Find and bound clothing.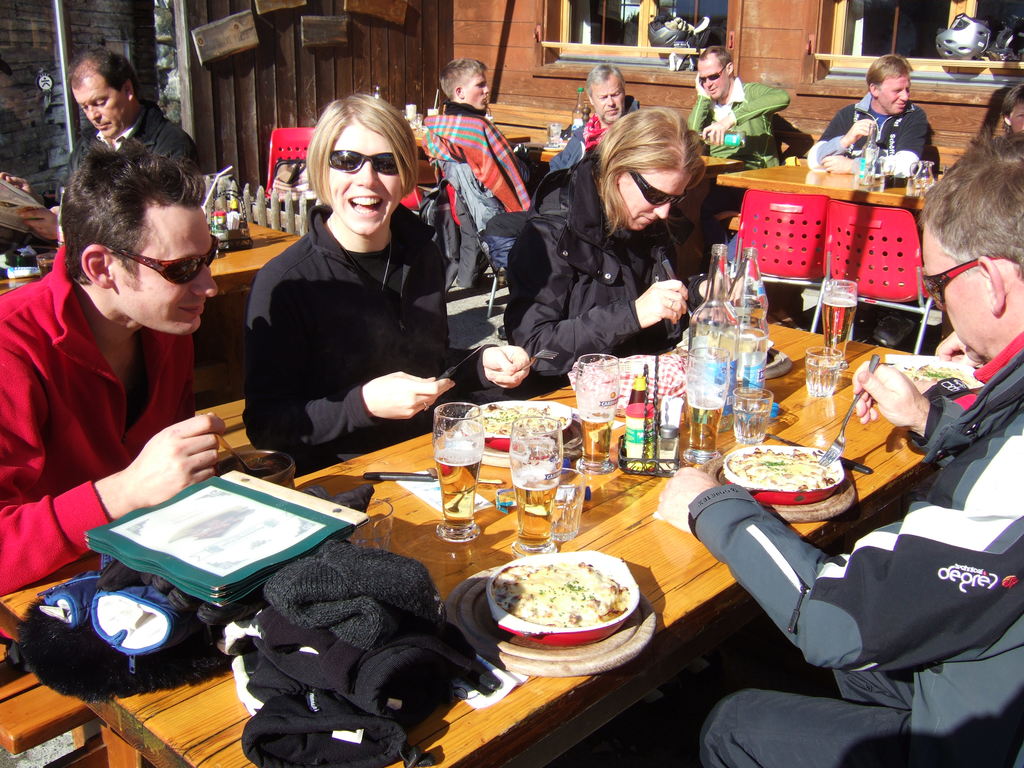
Bound: 420, 106, 530, 209.
